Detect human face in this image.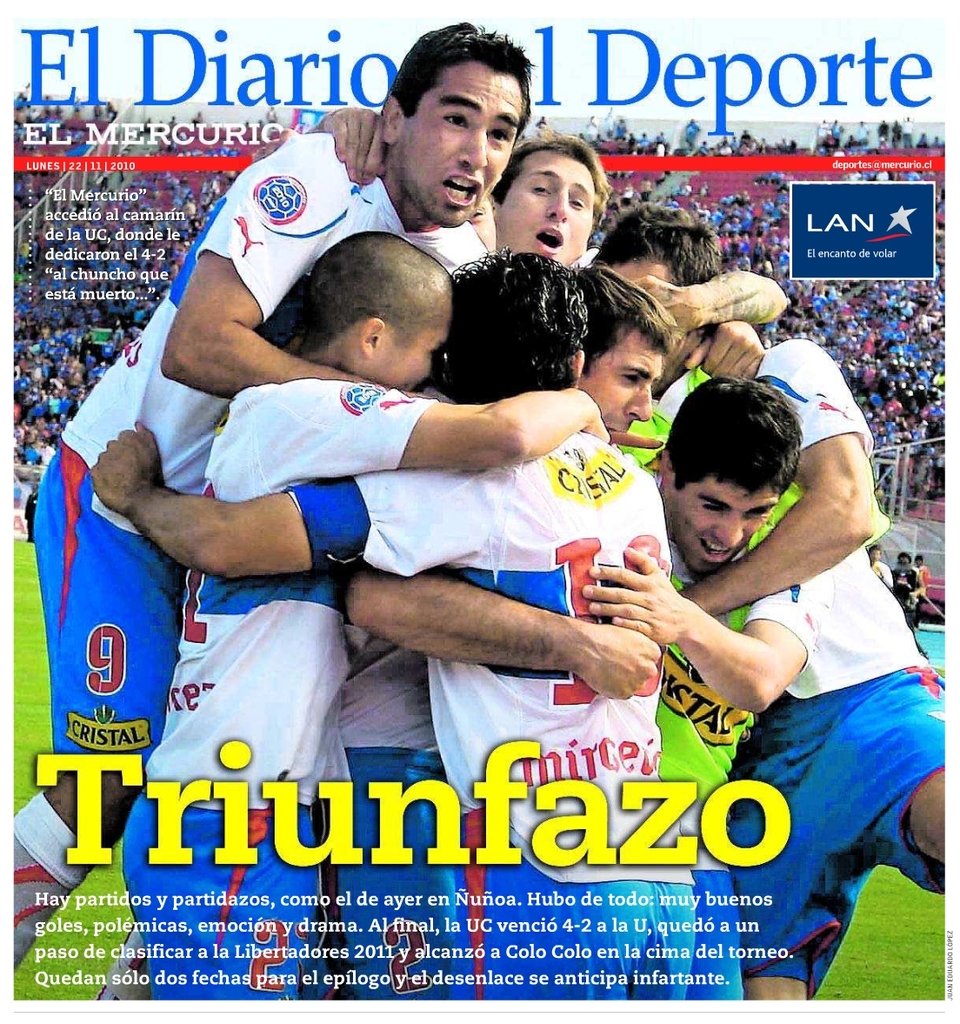
Detection: x1=496 y1=151 x2=593 y2=268.
